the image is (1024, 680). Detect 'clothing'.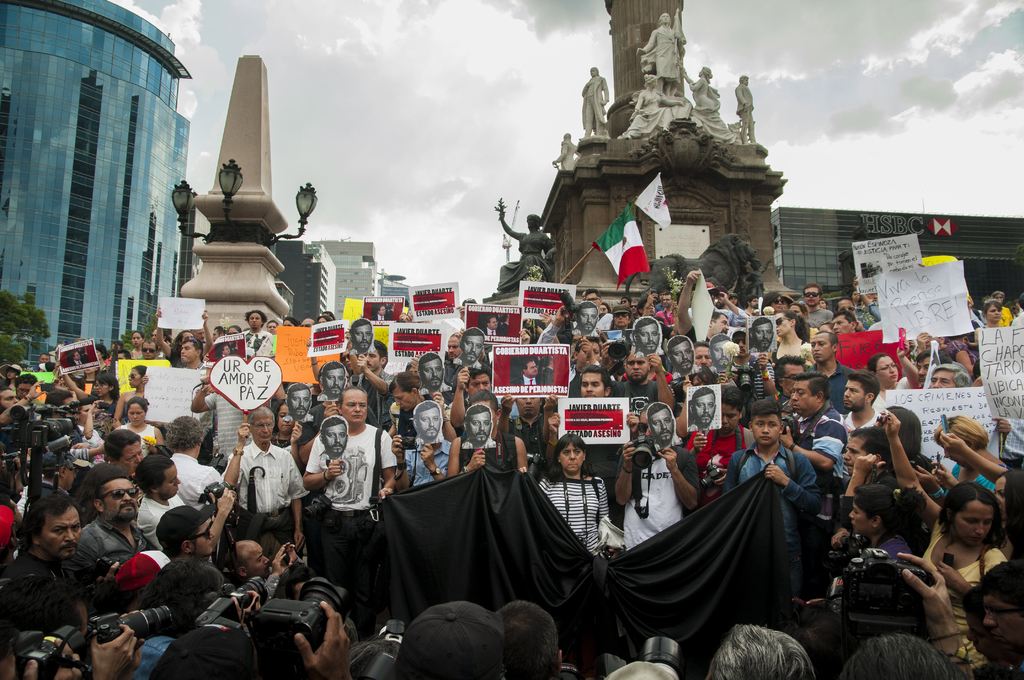
Detection: box(740, 90, 751, 138).
